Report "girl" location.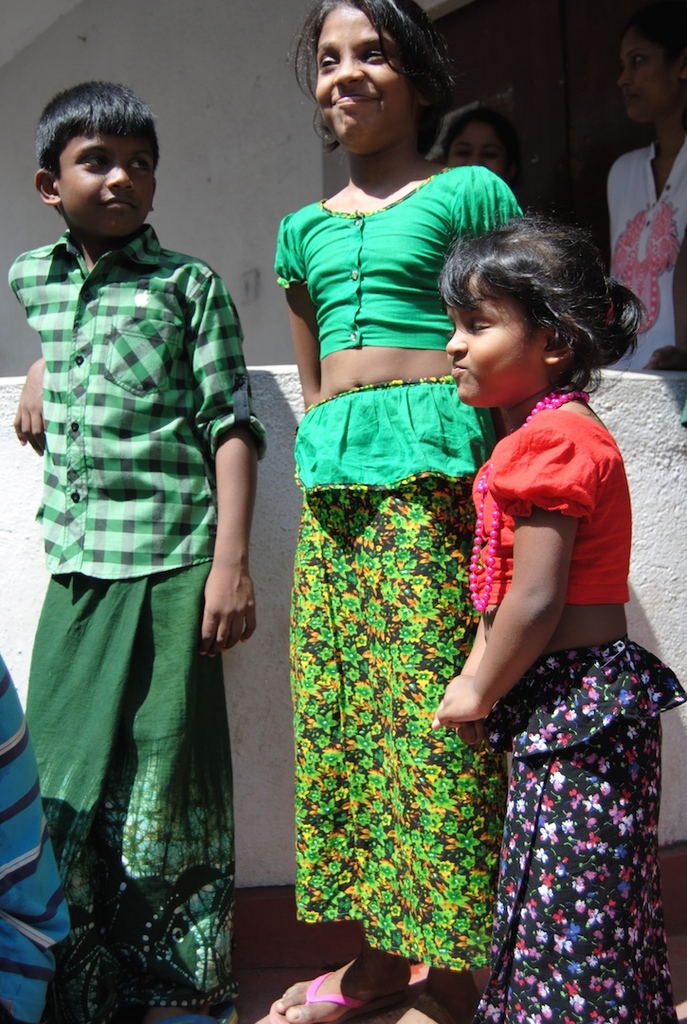
Report: pyautogui.locateOnScreen(429, 213, 686, 1023).
